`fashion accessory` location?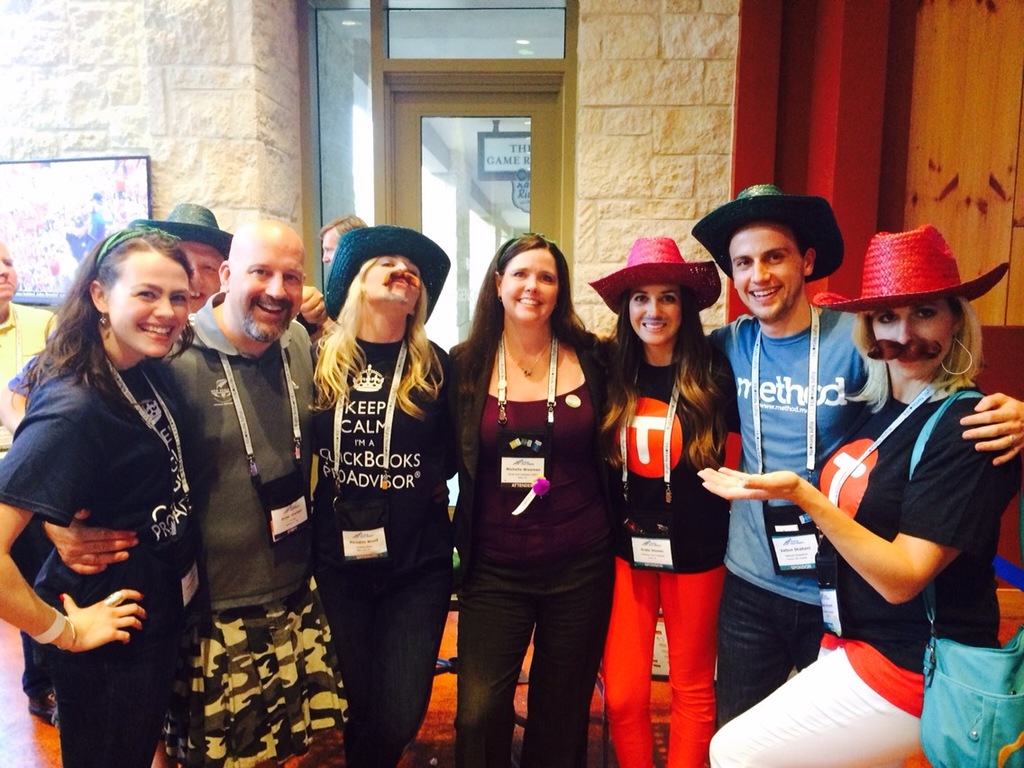
<bbox>128, 203, 236, 257</bbox>
